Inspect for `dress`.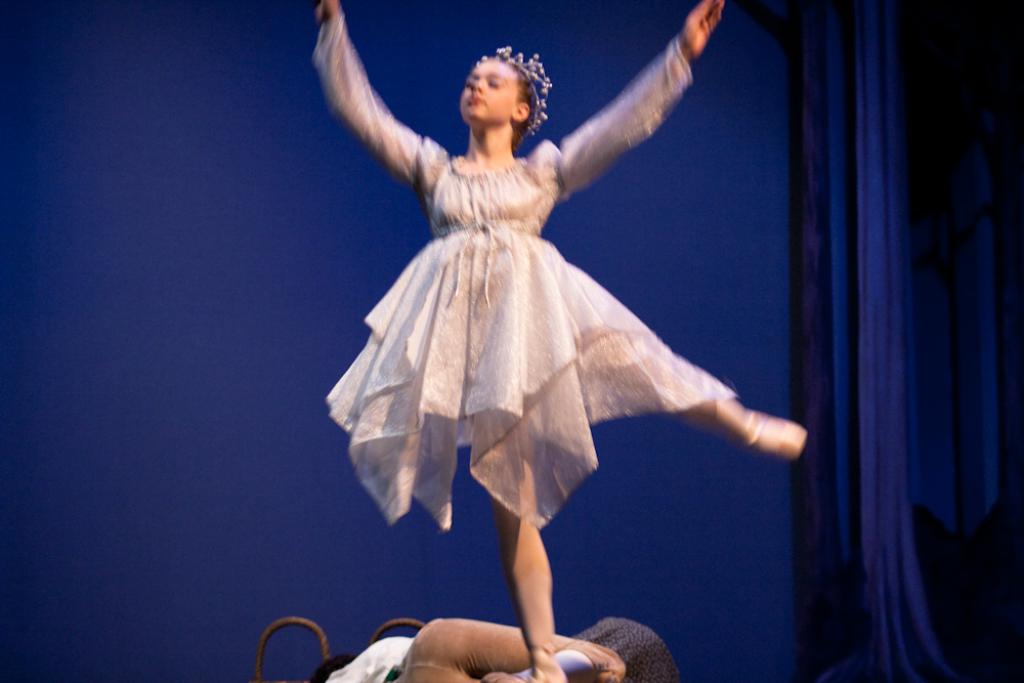
Inspection: <region>305, 11, 740, 530</region>.
